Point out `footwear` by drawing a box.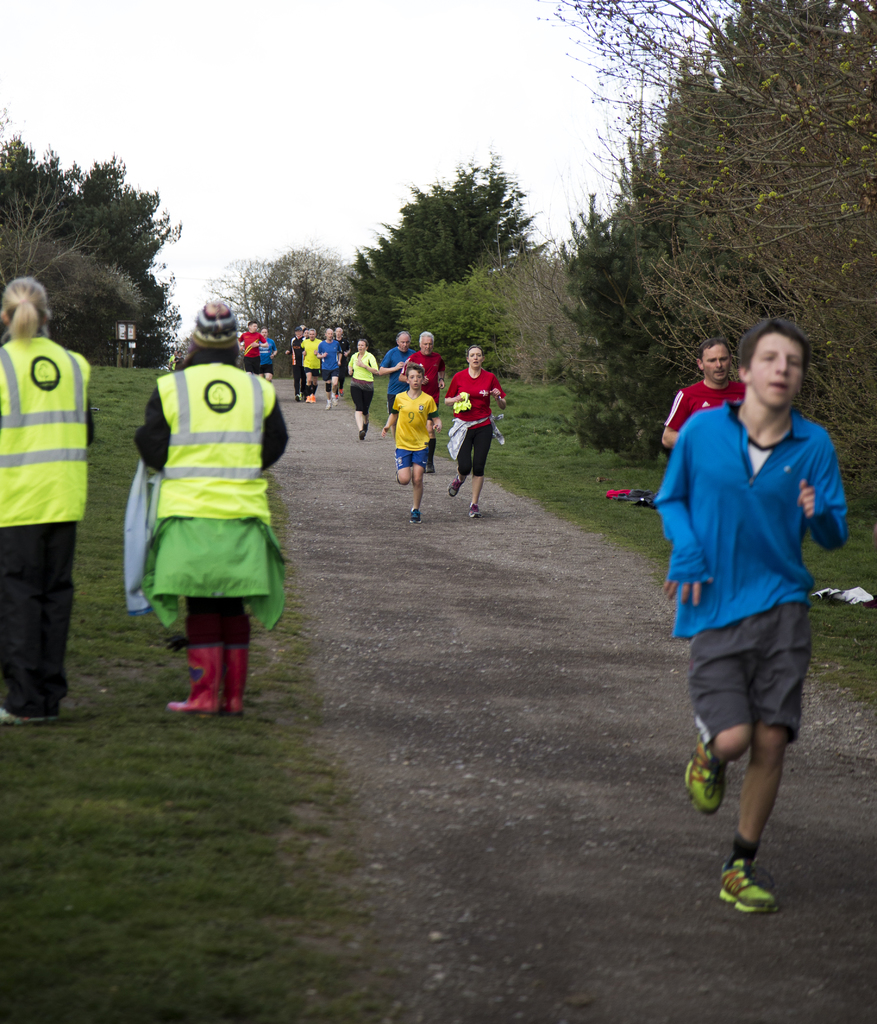
(x1=223, y1=648, x2=252, y2=717).
